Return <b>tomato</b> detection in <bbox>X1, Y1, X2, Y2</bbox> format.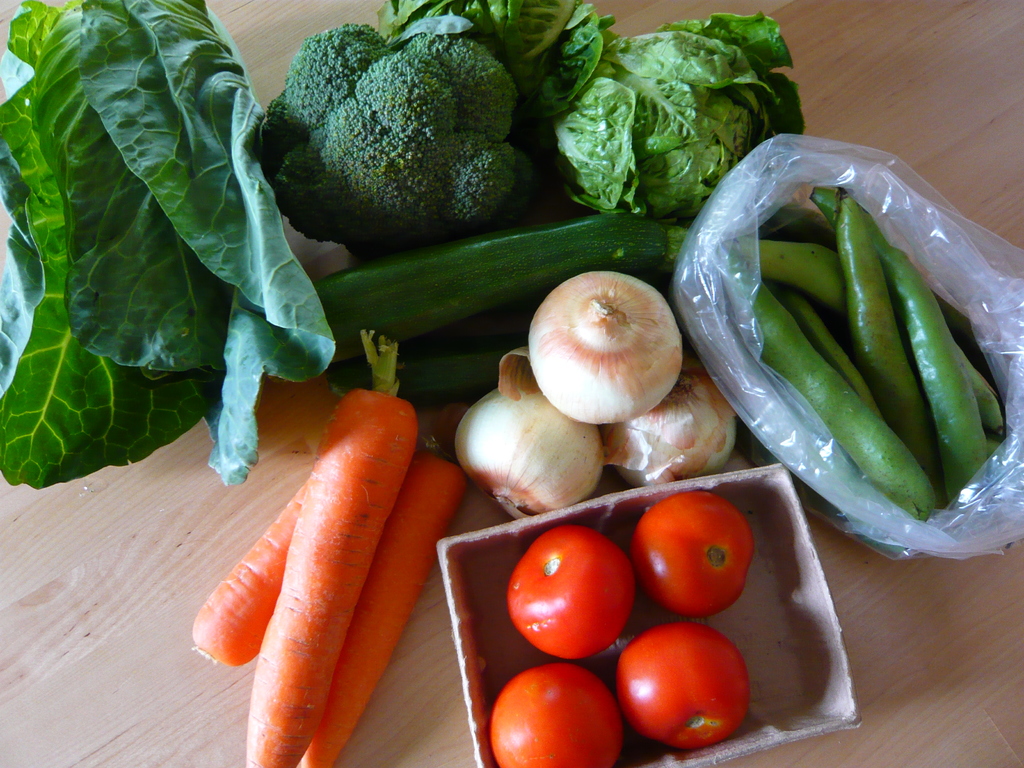
<bbox>630, 483, 758, 612</bbox>.
